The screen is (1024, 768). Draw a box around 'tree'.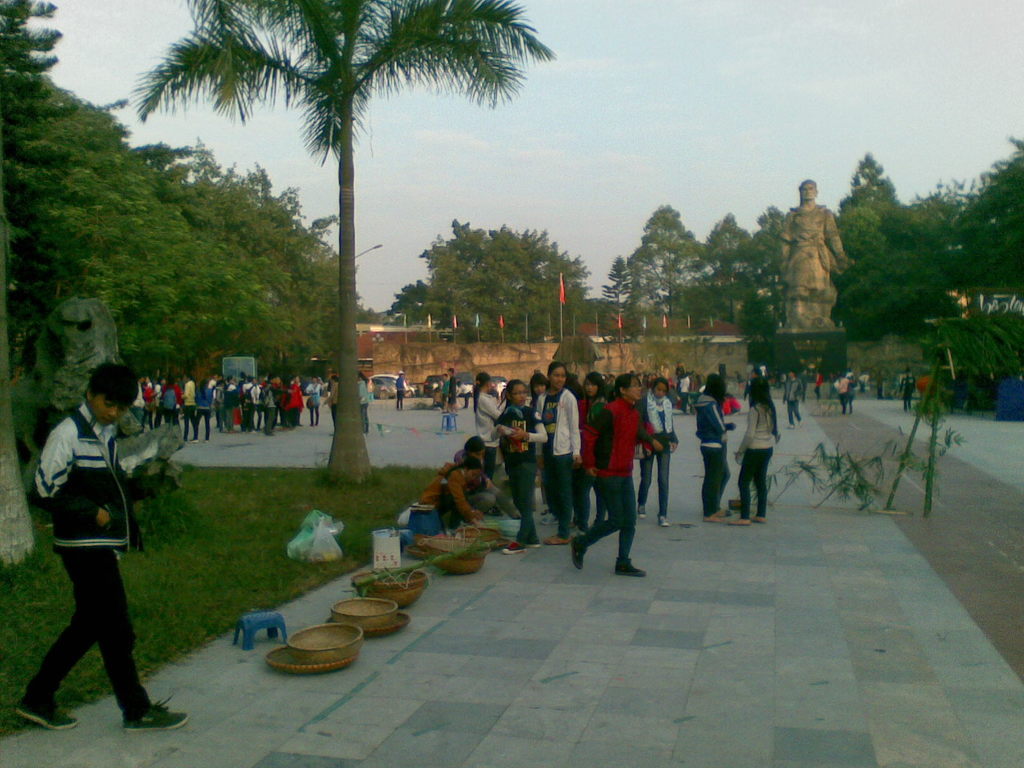
bbox=[739, 198, 794, 340].
